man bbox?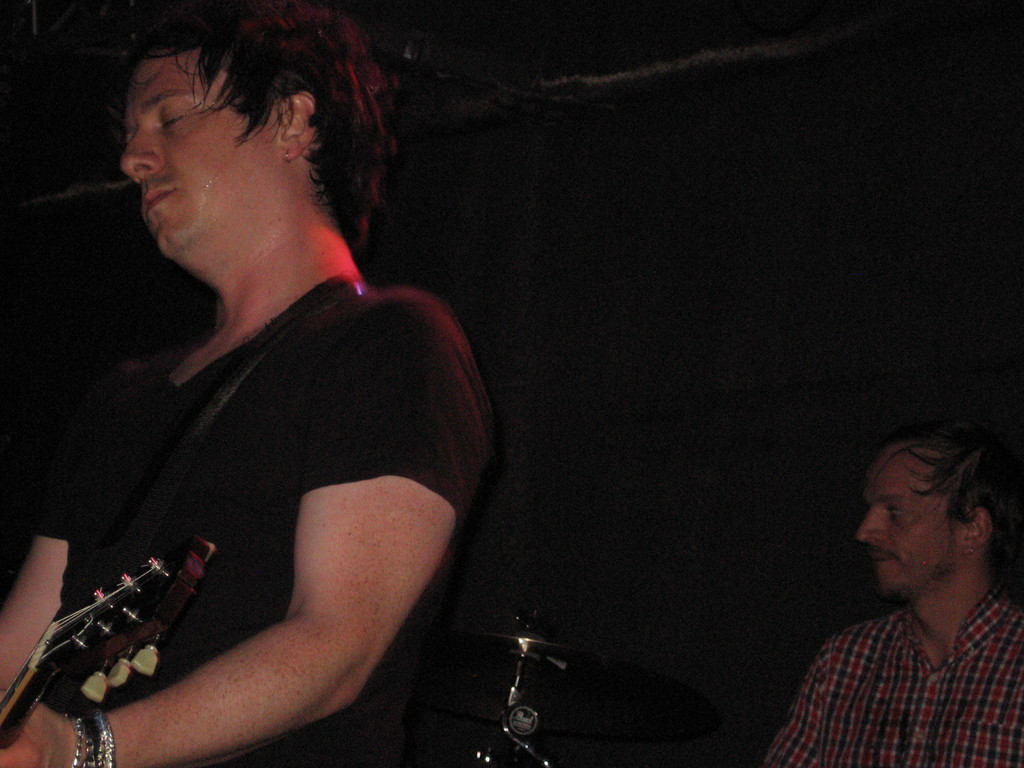
select_region(0, 0, 504, 767)
